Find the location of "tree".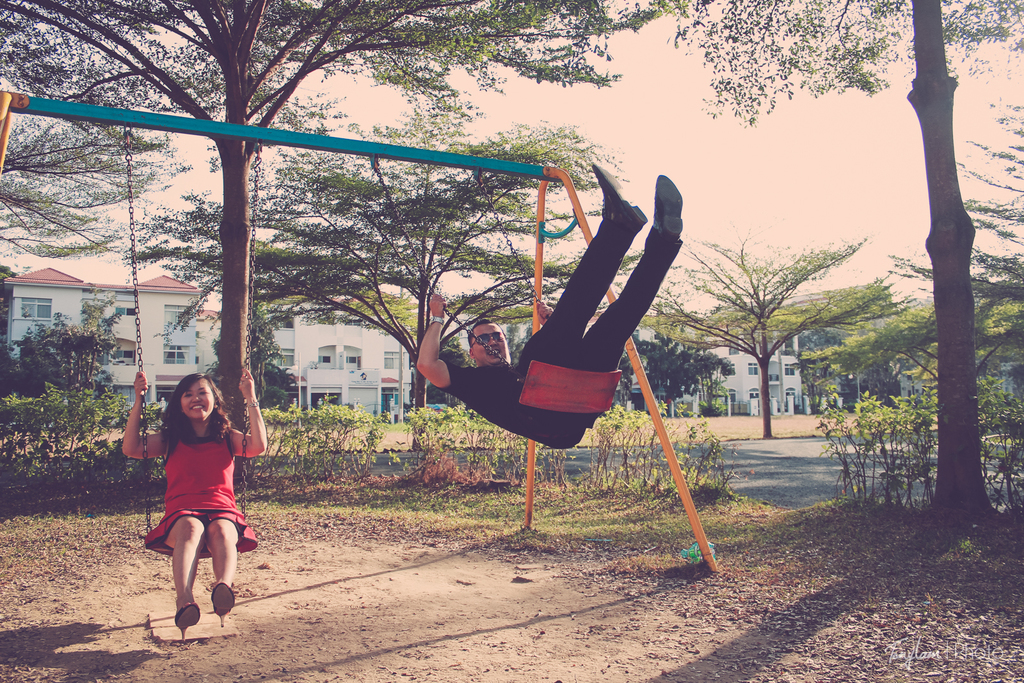
Location: [0, 0, 641, 479].
